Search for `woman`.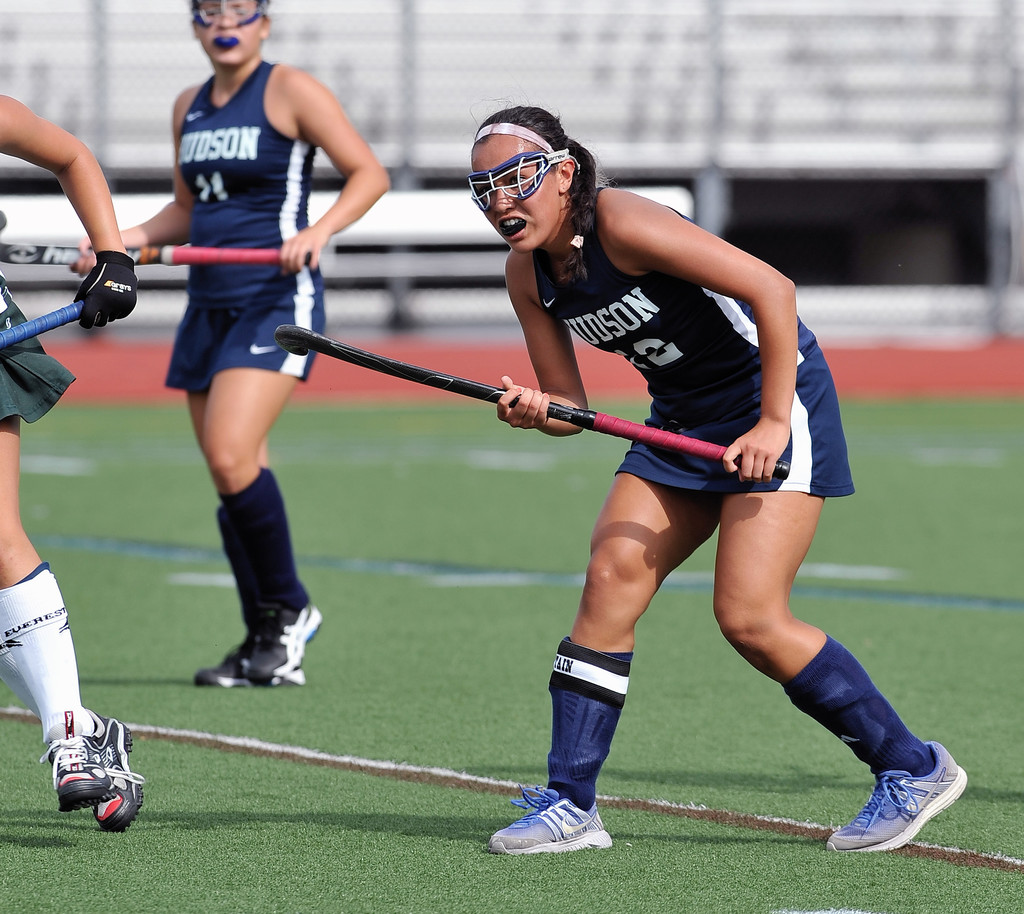
Found at pyautogui.locateOnScreen(452, 99, 973, 856).
